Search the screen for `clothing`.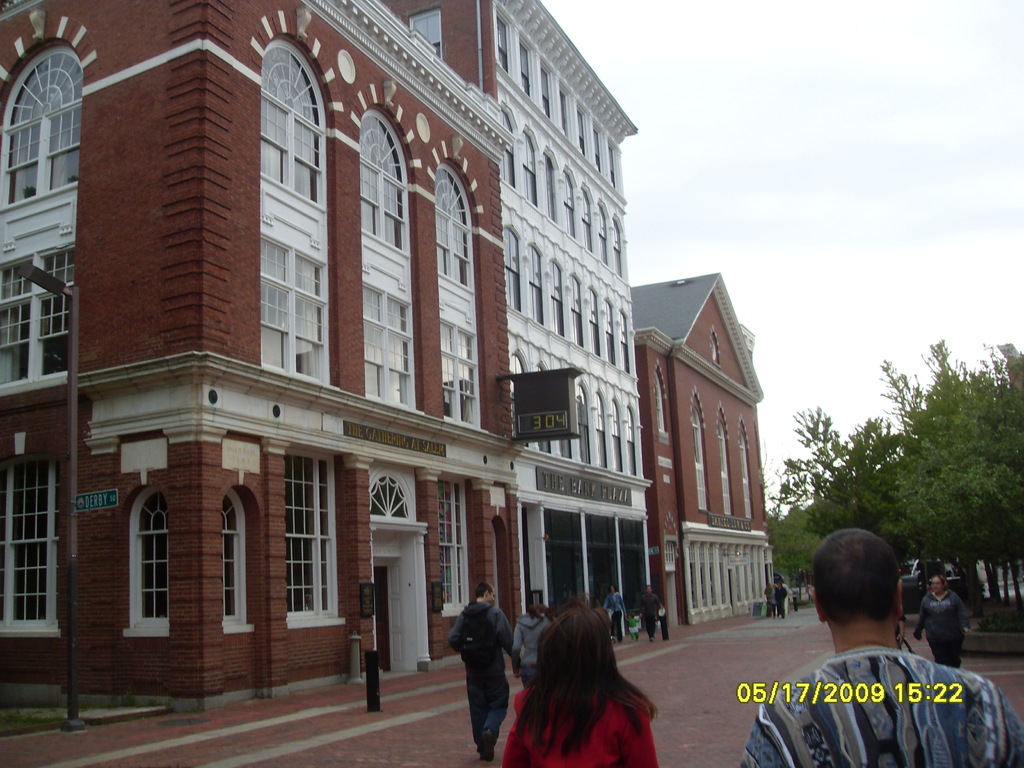
Found at 510:607:550:680.
